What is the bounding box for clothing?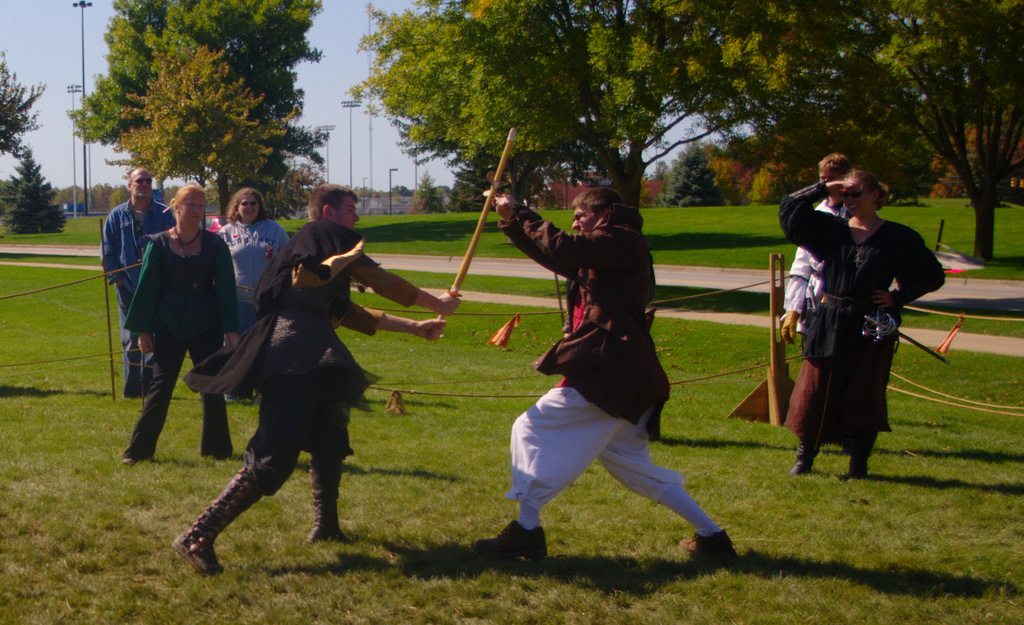
[768, 181, 943, 456].
